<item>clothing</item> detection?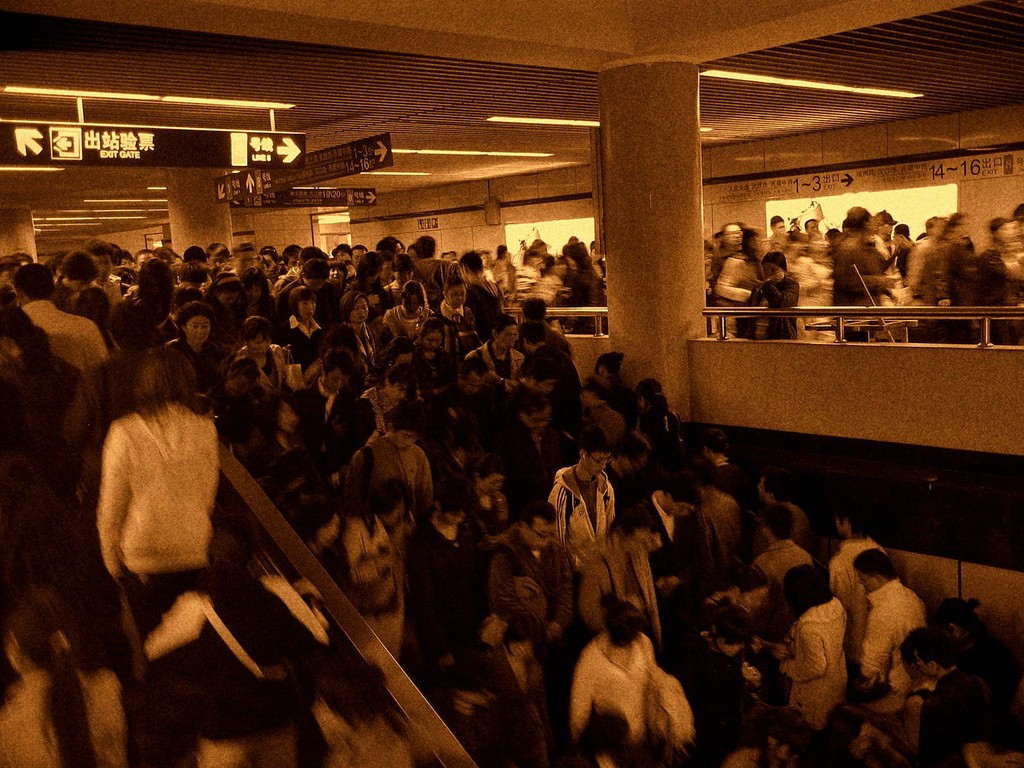
349 319 379 368
